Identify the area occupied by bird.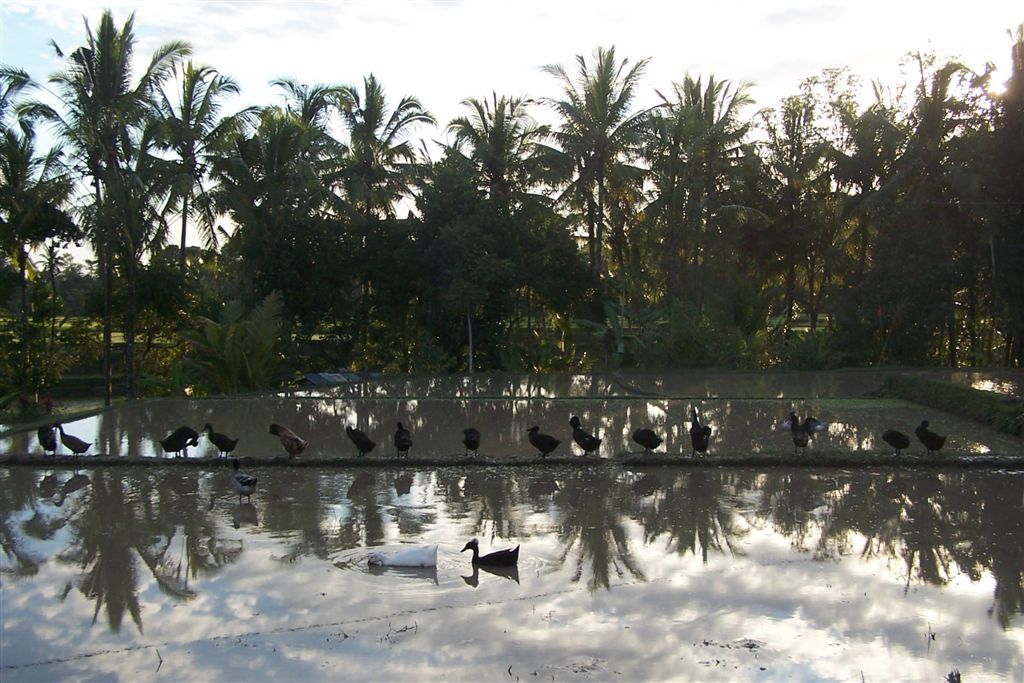
Area: {"left": 391, "top": 420, "right": 410, "bottom": 457}.
